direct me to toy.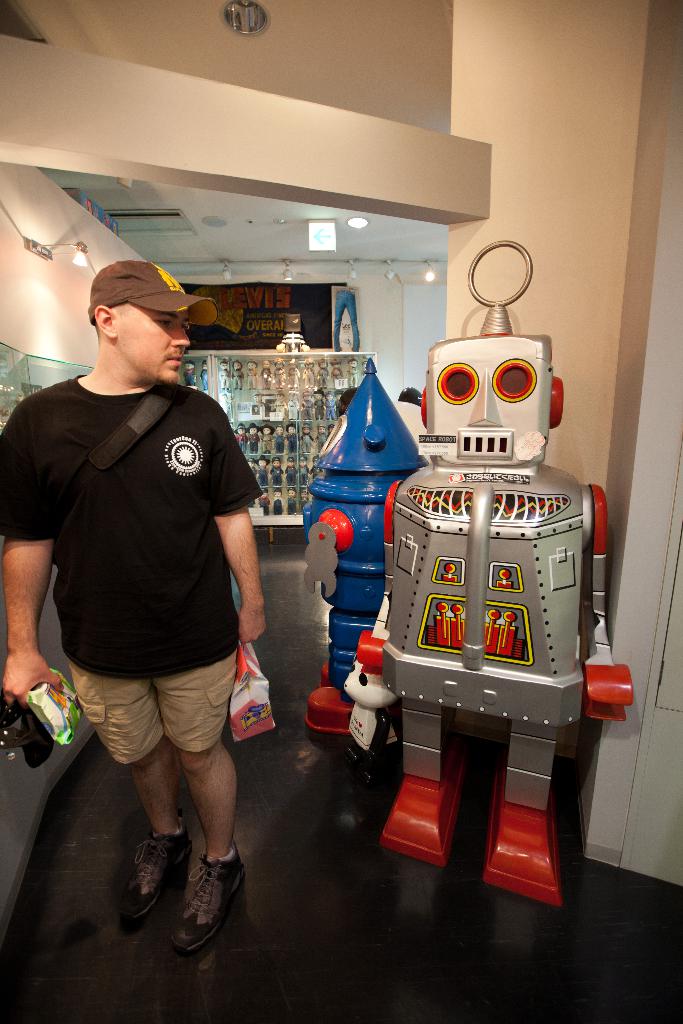
Direction: rect(182, 359, 195, 387).
